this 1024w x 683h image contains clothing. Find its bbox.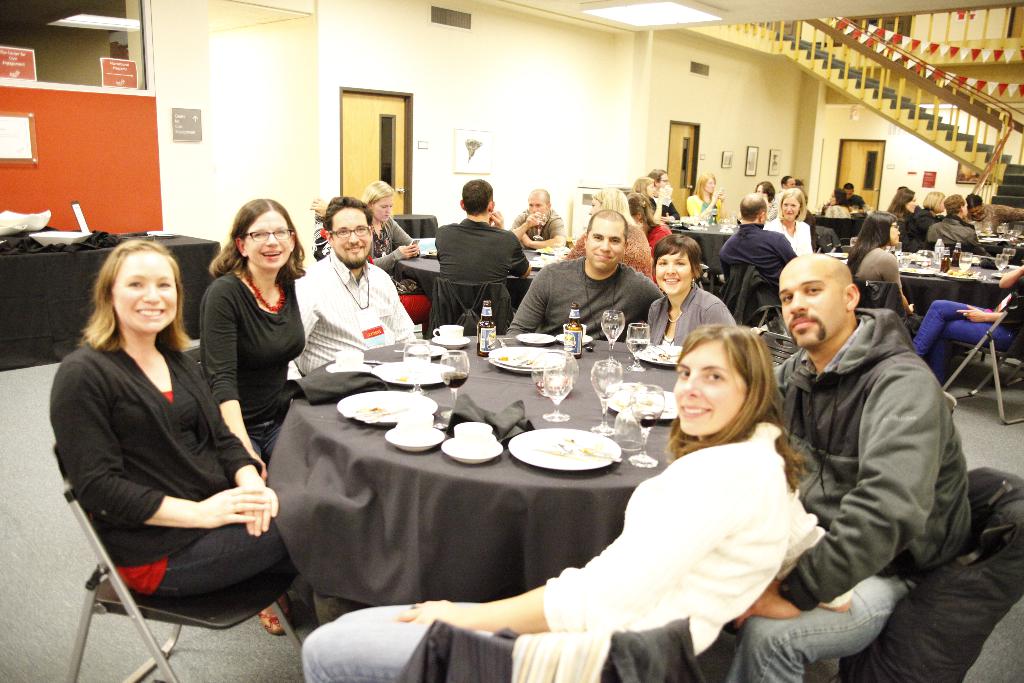
(x1=300, y1=425, x2=856, y2=682).
